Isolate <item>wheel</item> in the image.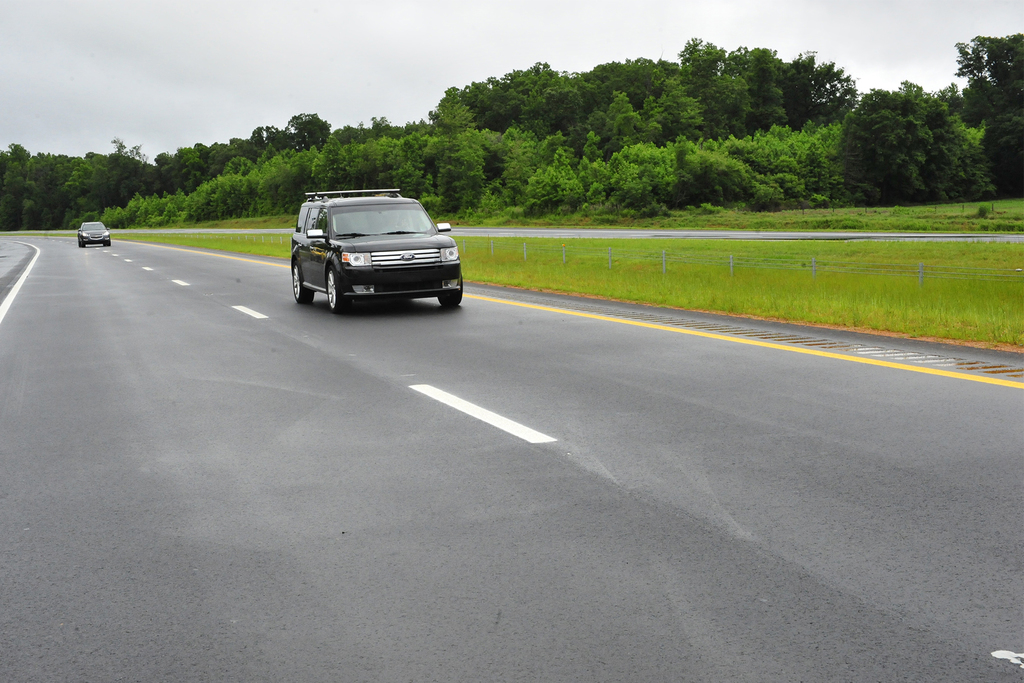
Isolated region: {"left": 324, "top": 263, "right": 348, "bottom": 317}.
